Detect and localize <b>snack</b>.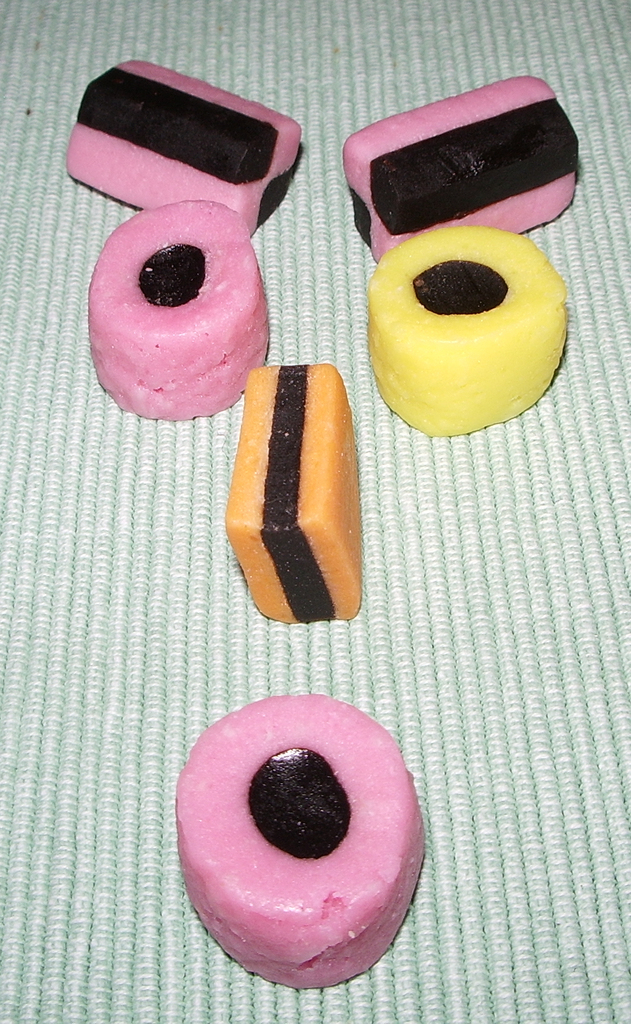
Localized at [365,221,564,436].
